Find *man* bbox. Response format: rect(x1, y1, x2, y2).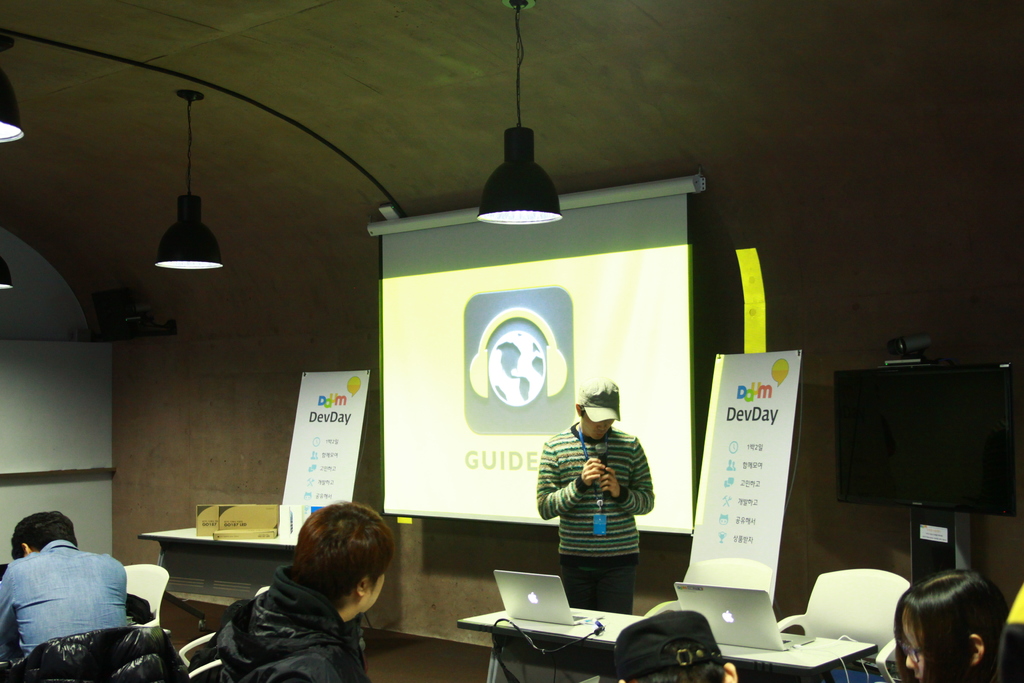
rect(614, 607, 745, 682).
